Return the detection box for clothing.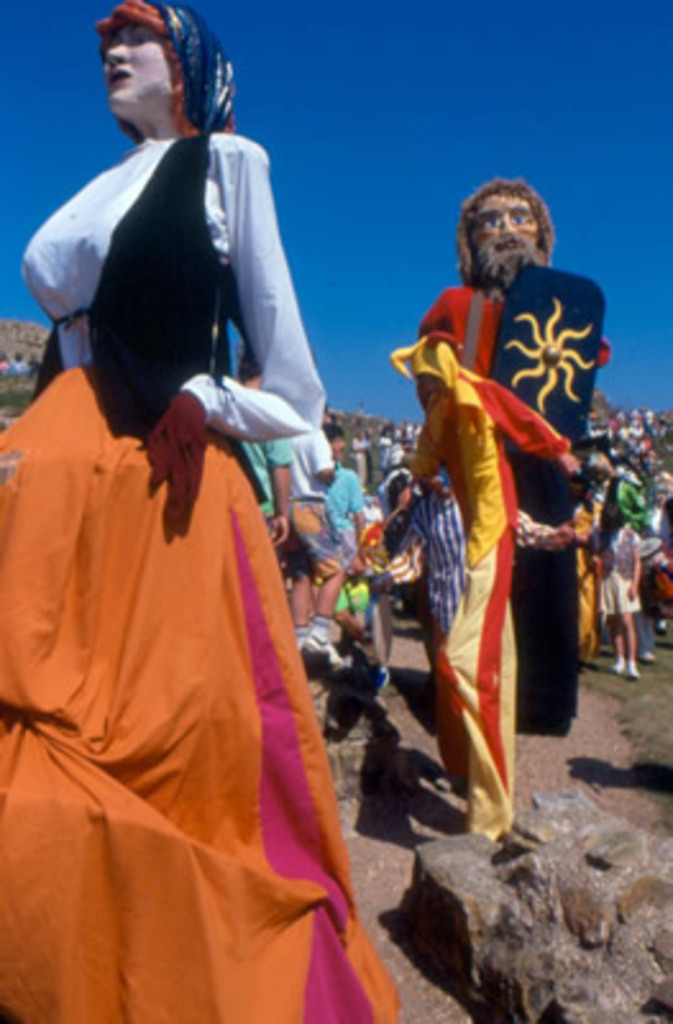
locate(287, 428, 333, 566).
